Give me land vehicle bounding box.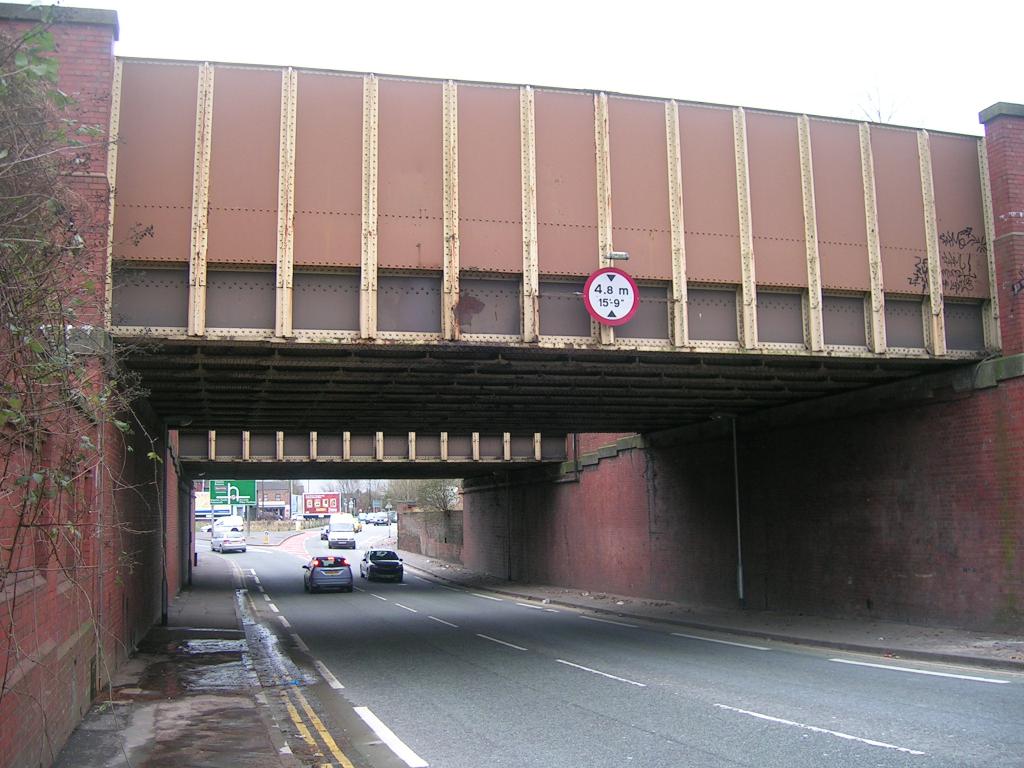
<region>358, 547, 412, 585</region>.
